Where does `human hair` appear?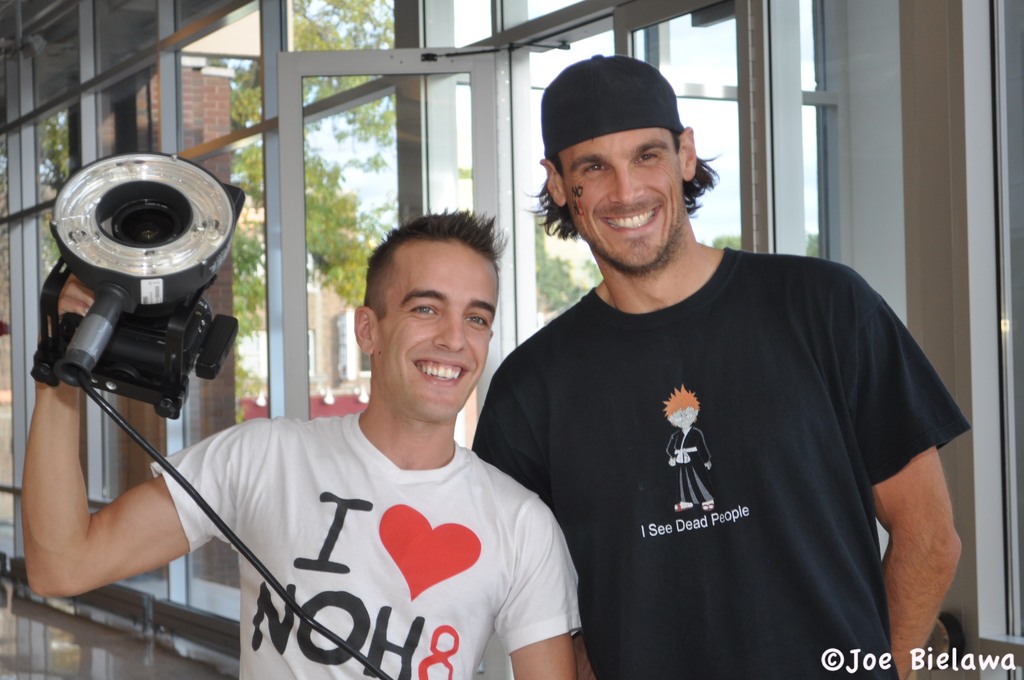
Appears at x1=365, y1=218, x2=499, y2=328.
